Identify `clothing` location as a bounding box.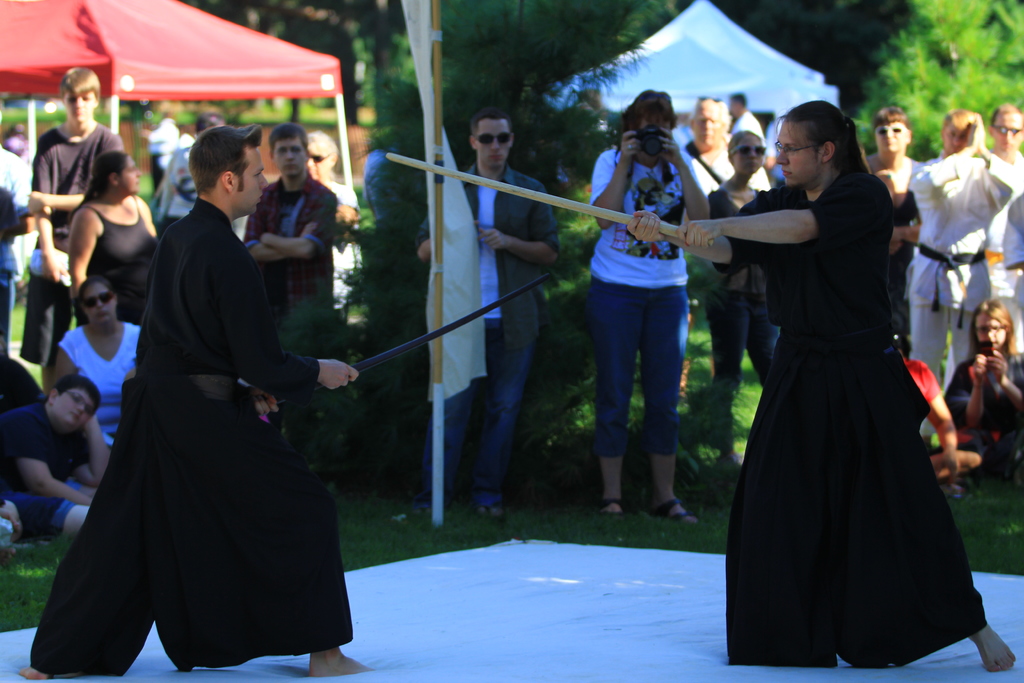
box=[0, 398, 90, 533].
